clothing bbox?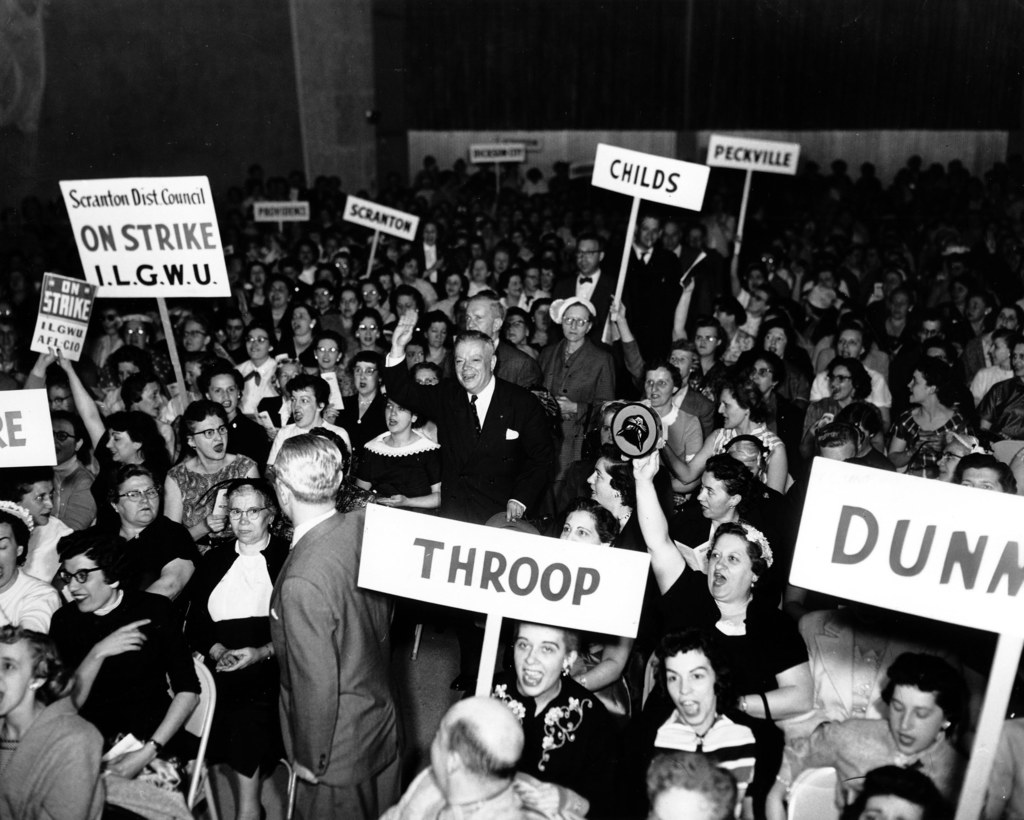
bbox=[5, 693, 95, 819]
